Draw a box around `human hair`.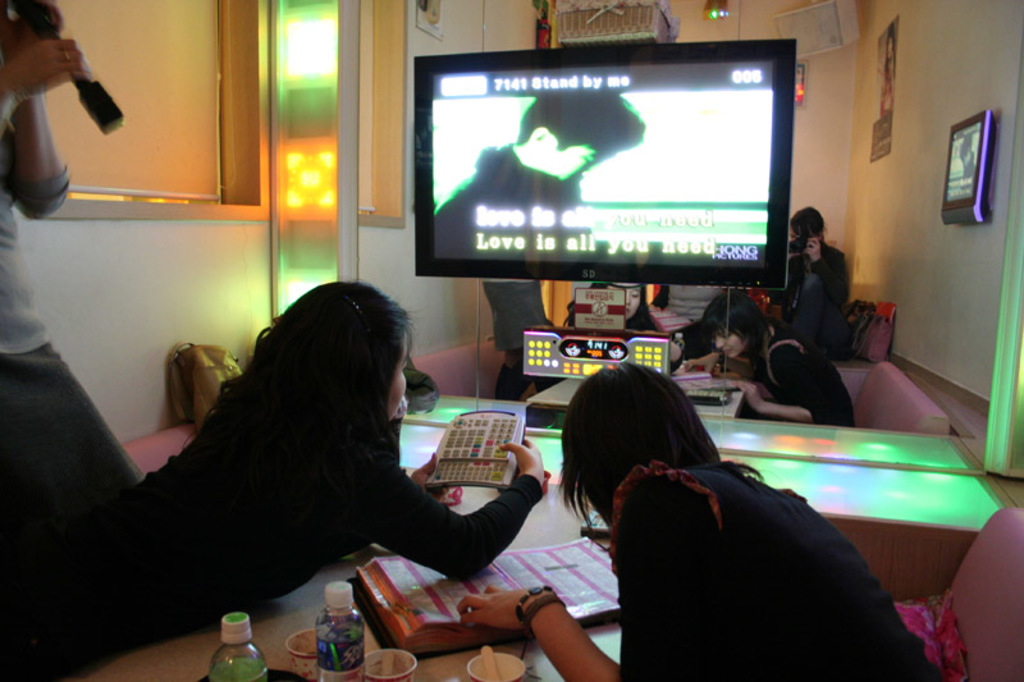
pyautogui.locateOnScreen(696, 289, 772, 352).
